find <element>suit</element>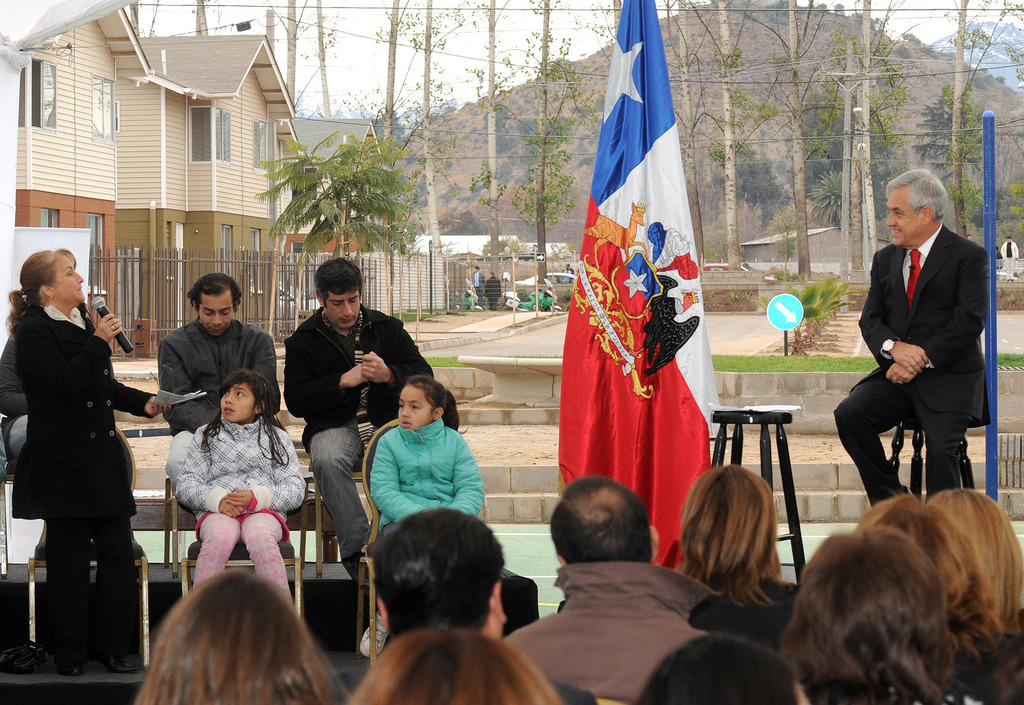
[852,168,1000,543]
